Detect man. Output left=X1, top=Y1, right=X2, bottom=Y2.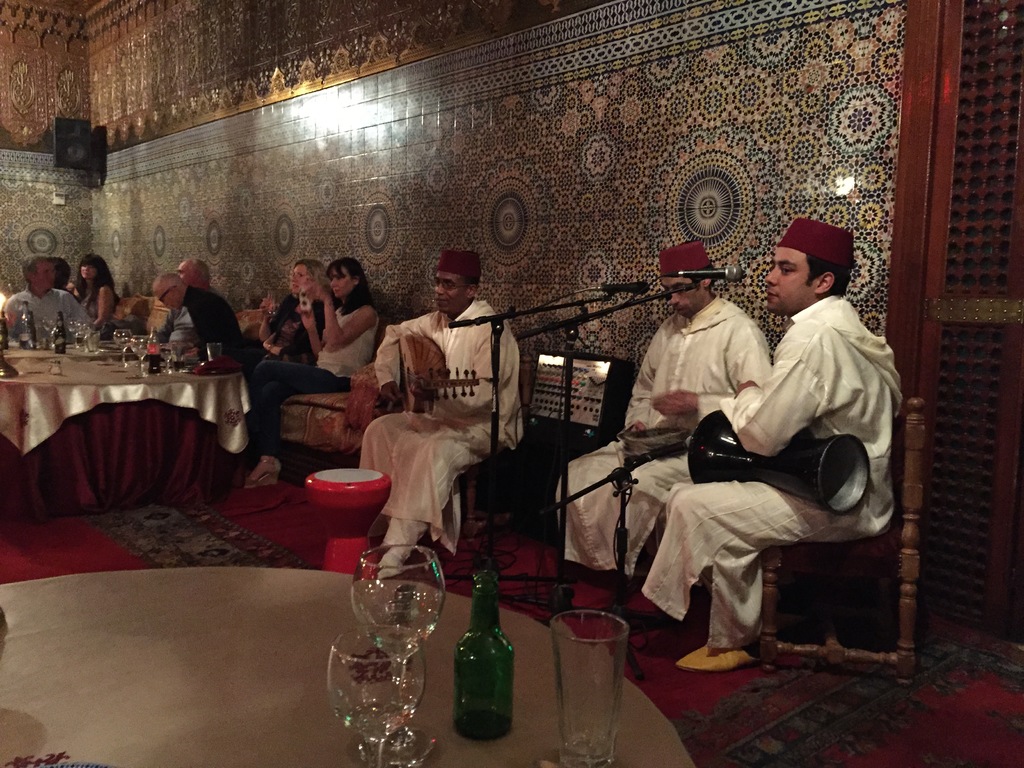
left=154, top=281, right=241, bottom=358.
